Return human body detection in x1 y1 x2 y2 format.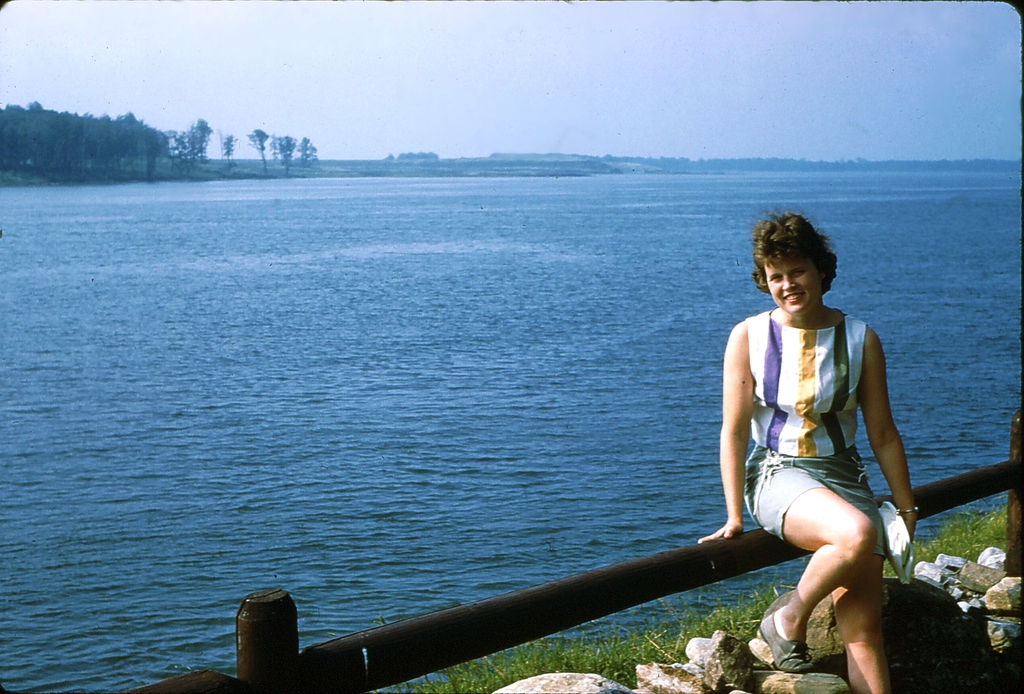
709 220 936 670.
